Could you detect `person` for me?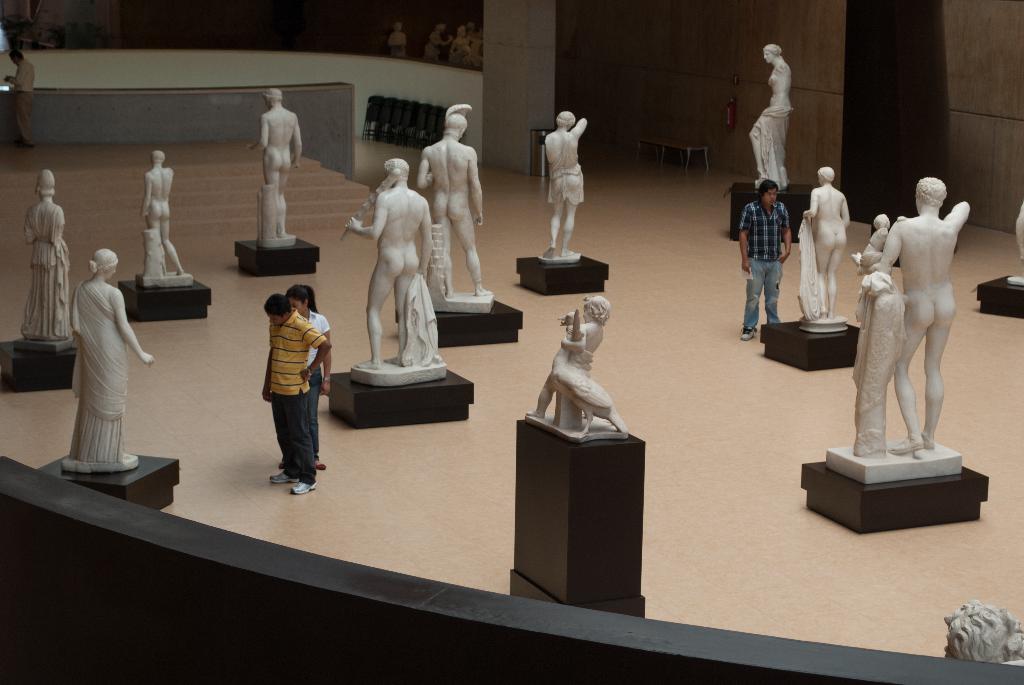
Detection result: crop(259, 294, 333, 494).
